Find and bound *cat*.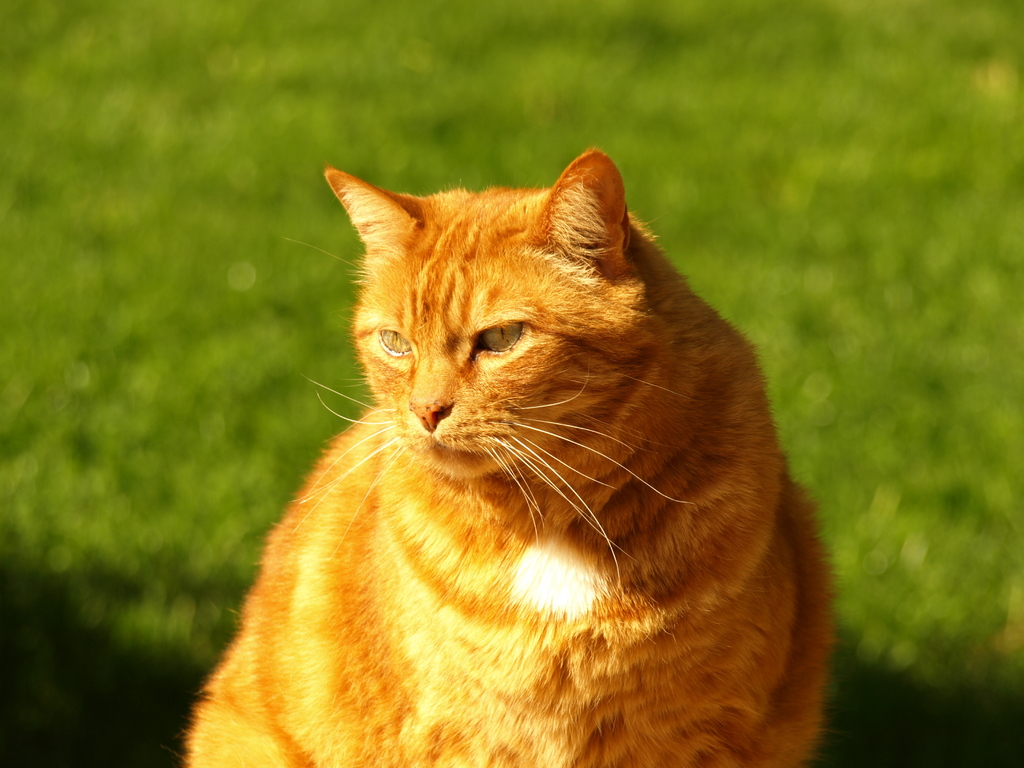
Bound: bbox=[180, 146, 842, 767].
